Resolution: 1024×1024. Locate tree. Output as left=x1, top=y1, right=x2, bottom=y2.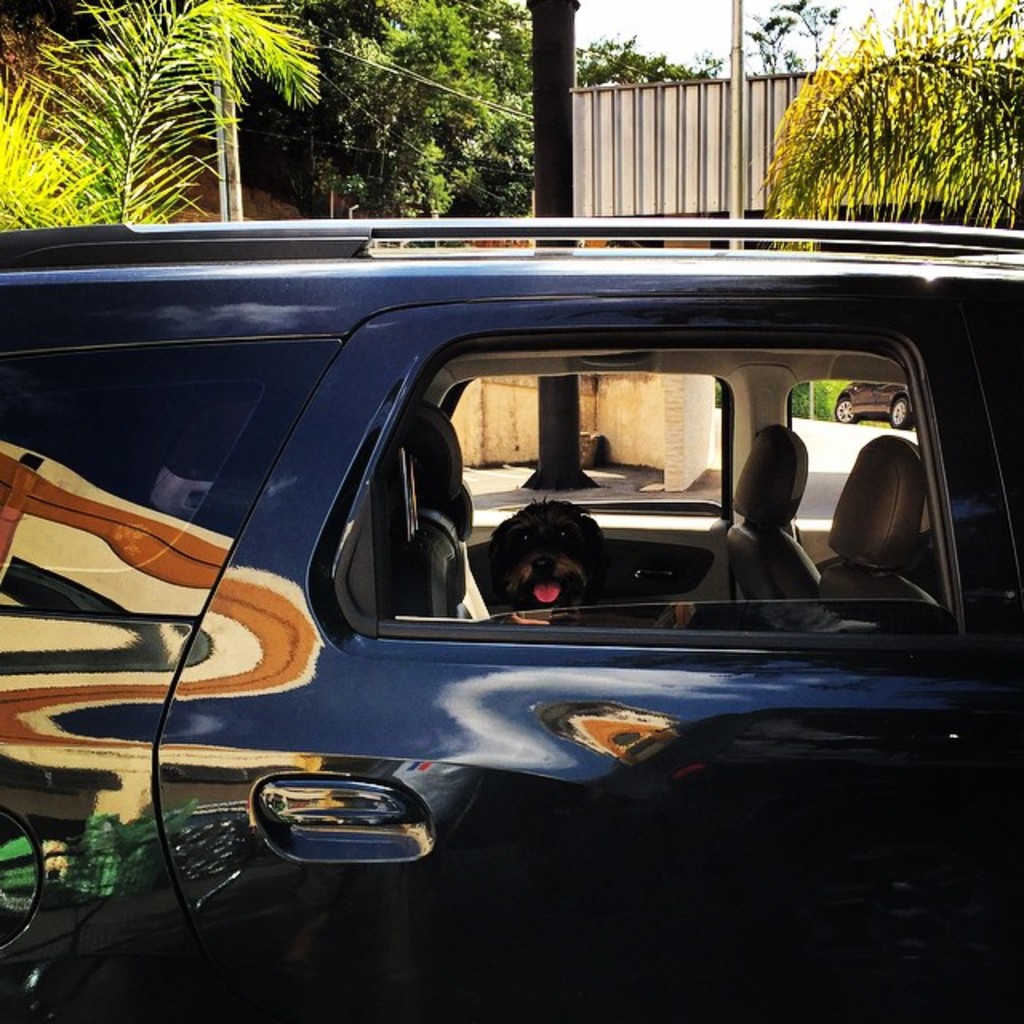
left=773, top=13, right=1010, bottom=211.
